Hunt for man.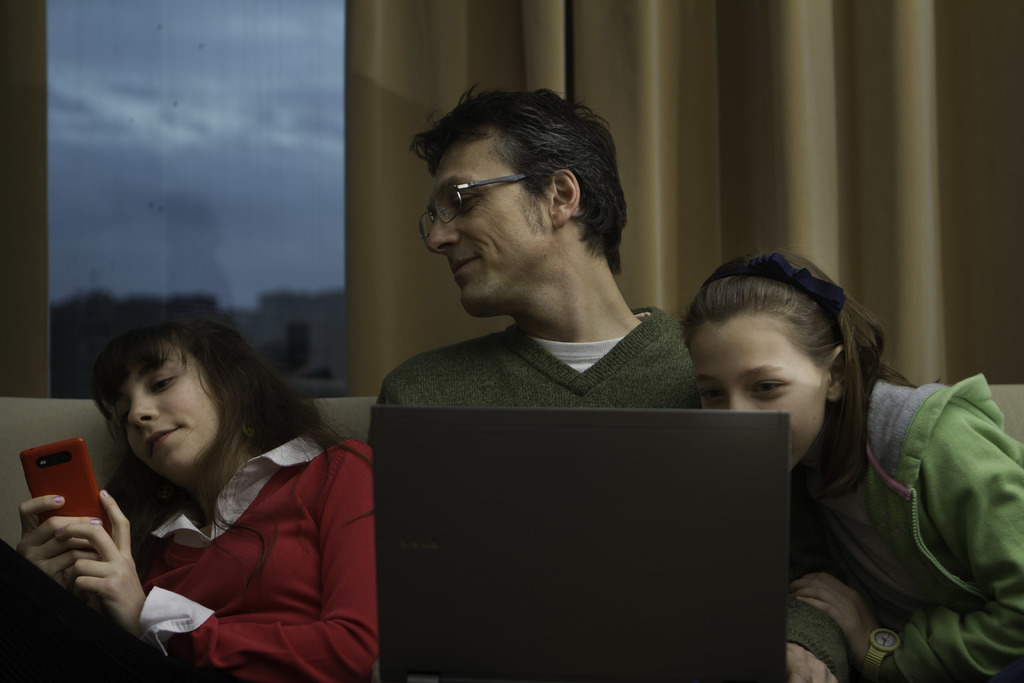
Hunted down at <region>367, 80, 703, 443</region>.
